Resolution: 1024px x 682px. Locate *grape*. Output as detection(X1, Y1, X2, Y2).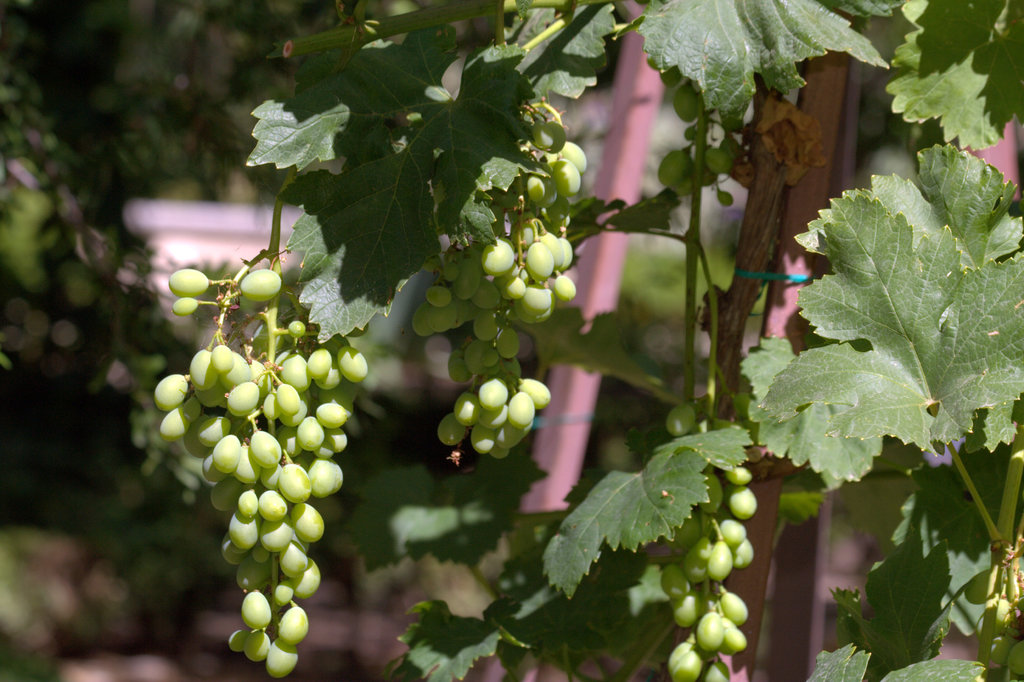
detection(666, 402, 696, 437).
